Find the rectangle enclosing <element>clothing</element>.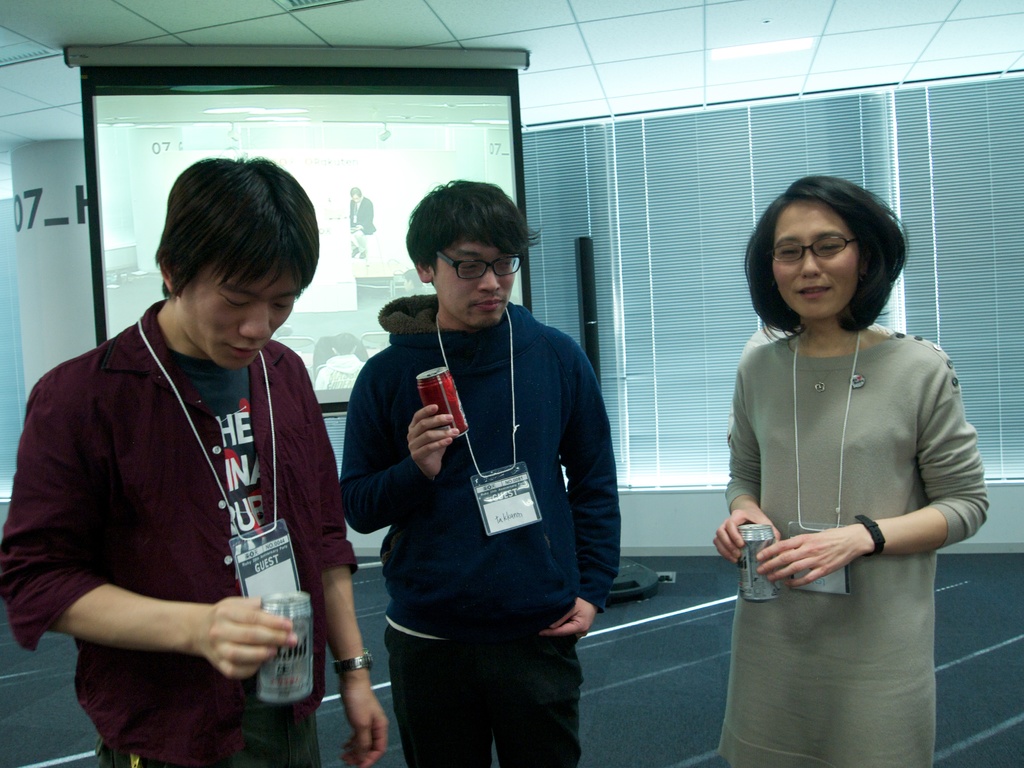
(x1=0, y1=296, x2=362, y2=767).
